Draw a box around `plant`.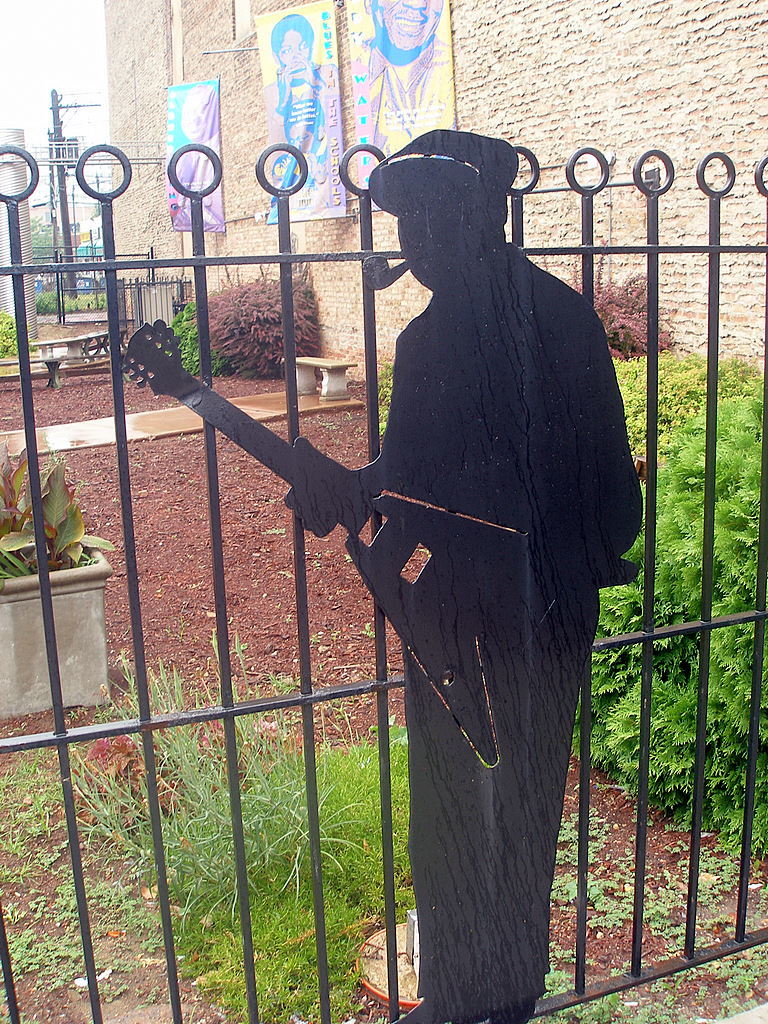
l=0, t=298, r=25, b=361.
